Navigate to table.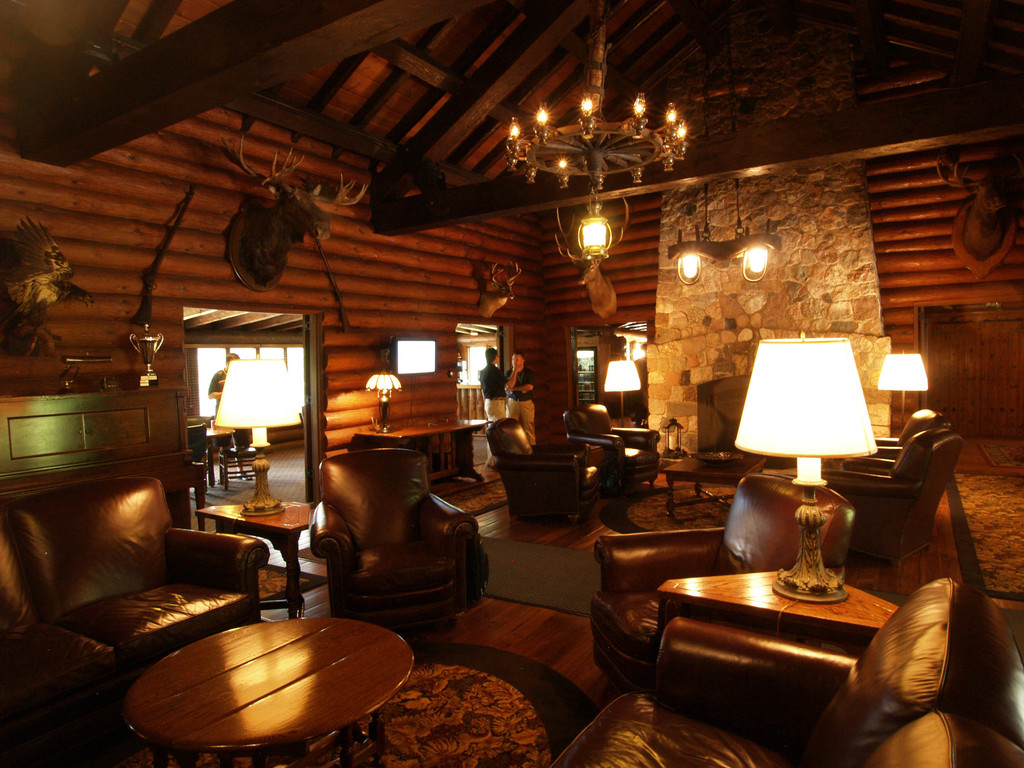
Navigation target: 106,585,414,762.
